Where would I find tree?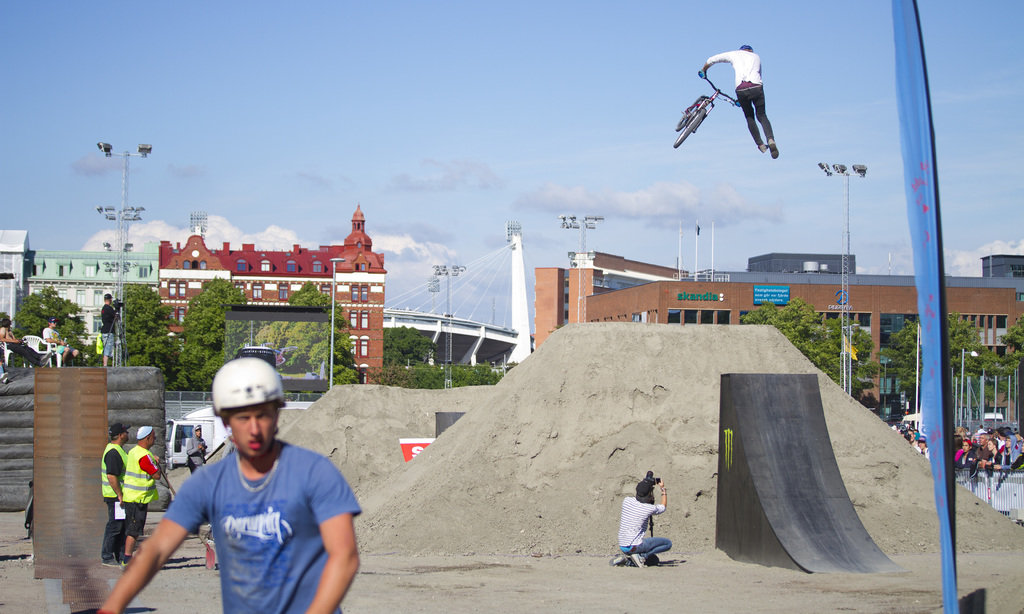
At detection(875, 313, 1002, 421).
